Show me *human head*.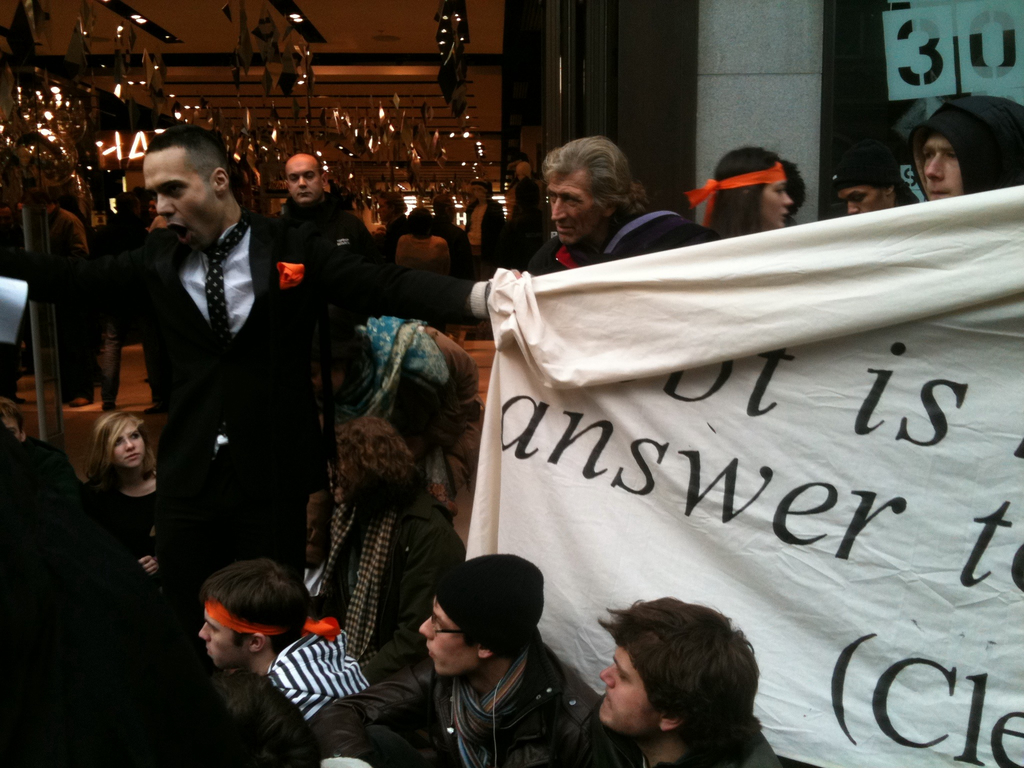
*human head* is here: x1=919 y1=95 x2=1023 y2=199.
